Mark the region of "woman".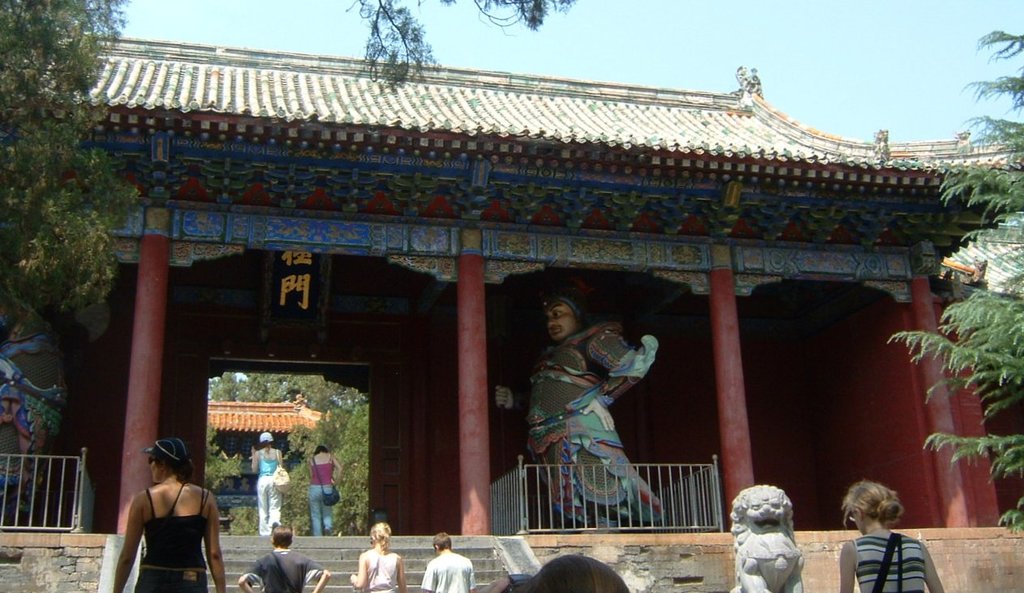
Region: crop(348, 519, 409, 592).
